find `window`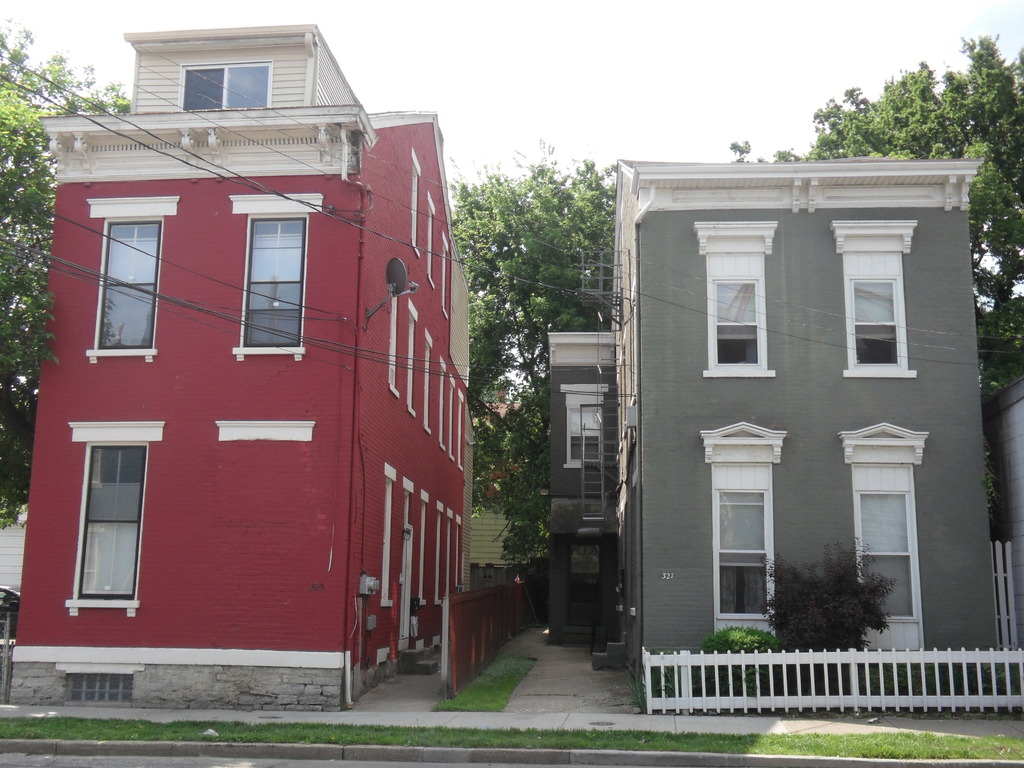
BBox(449, 514, 456, 604)
